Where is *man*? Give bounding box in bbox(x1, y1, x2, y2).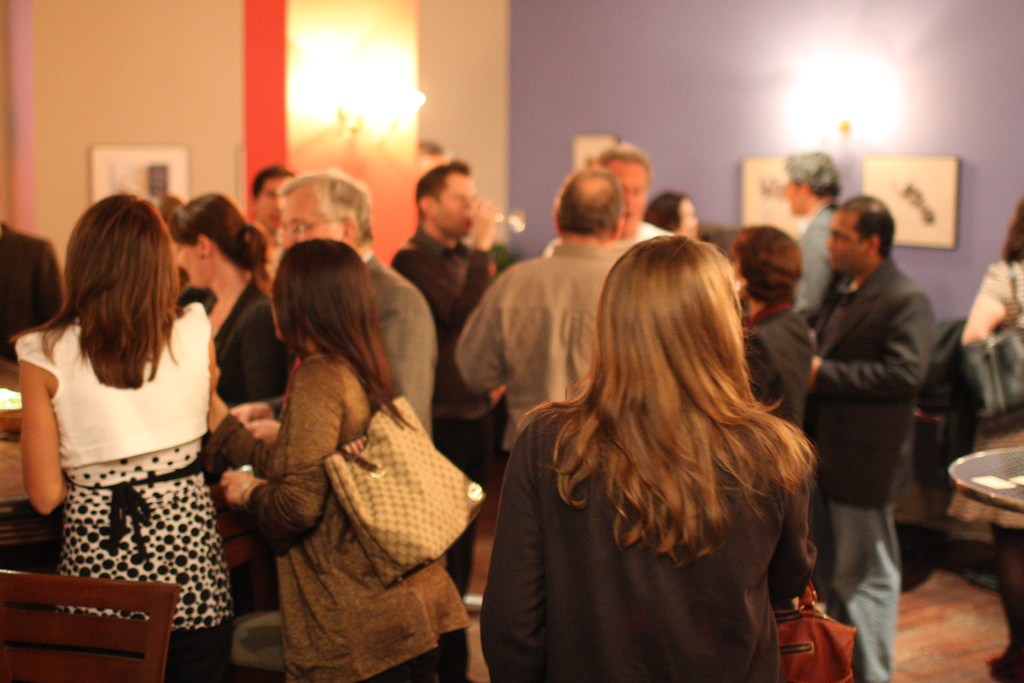
bbox(783, 156, 842, 312).
